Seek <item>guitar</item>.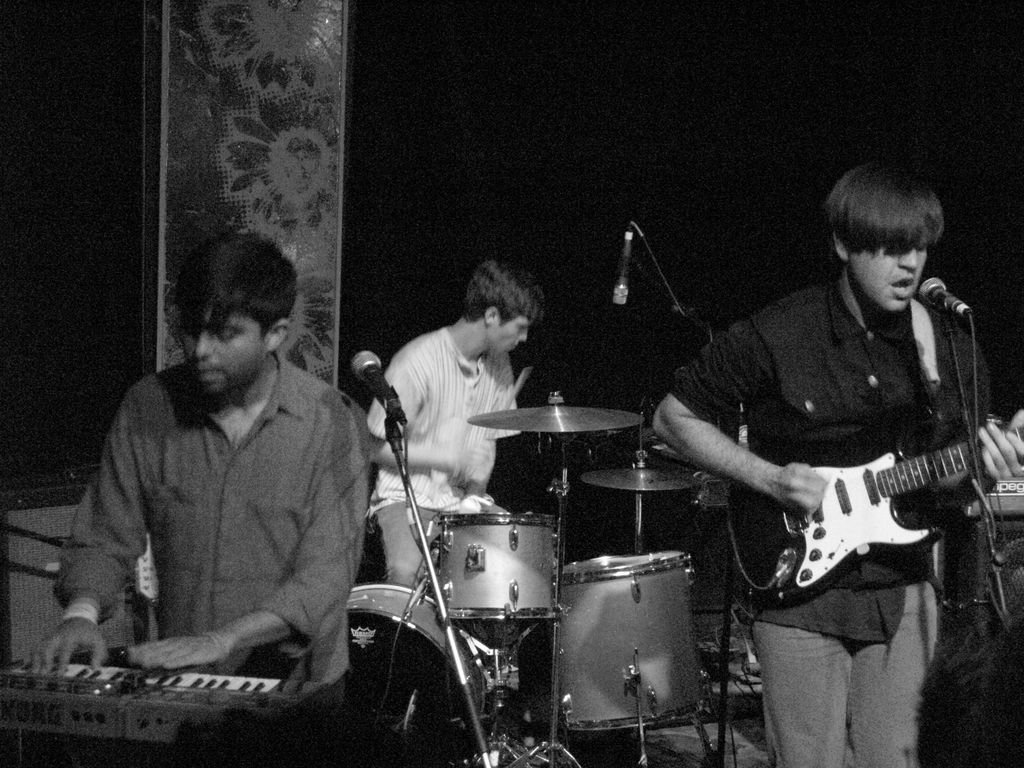
locate(719, 414, 1023, 609).
